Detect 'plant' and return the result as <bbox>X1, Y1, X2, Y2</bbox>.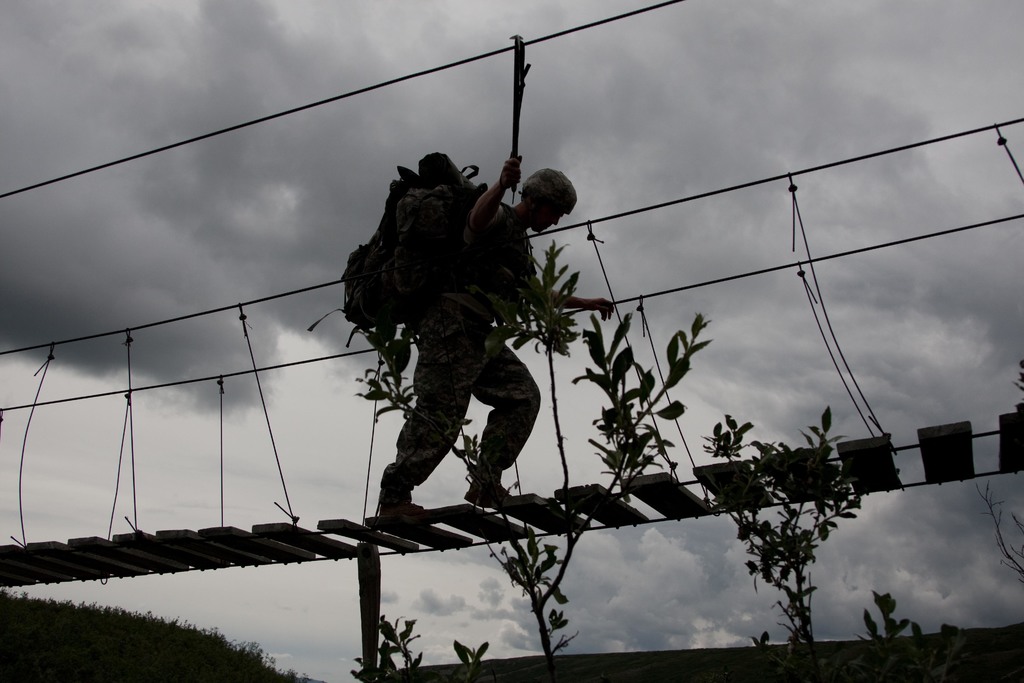
<bbox>458, 635, 479, 682</bbox>.
